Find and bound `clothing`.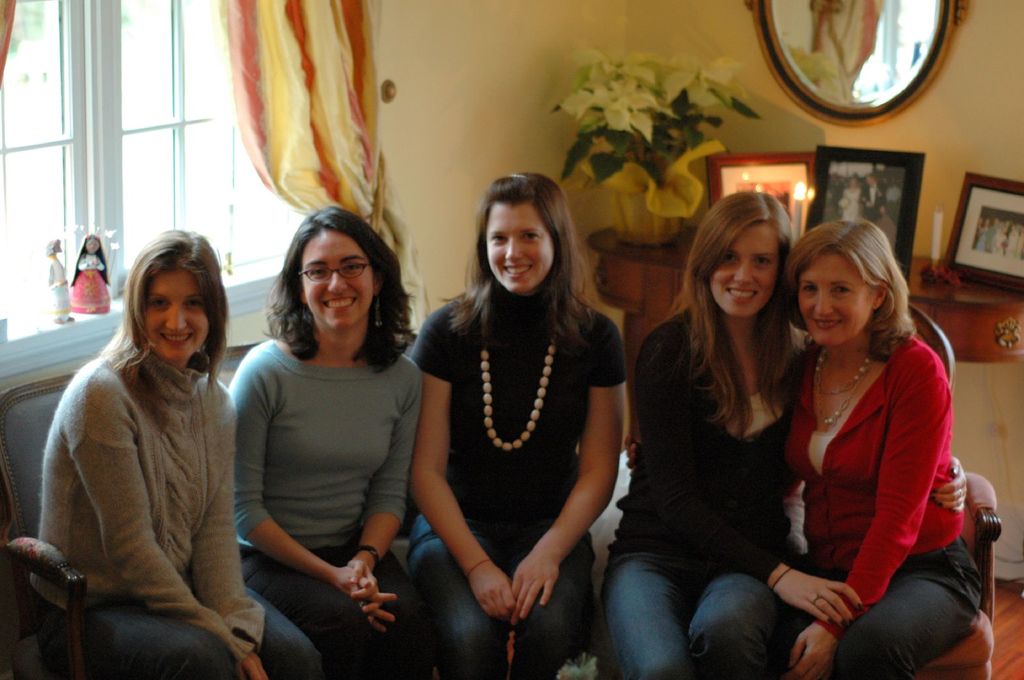
Bound: box=[27, 327, 269, 673].
